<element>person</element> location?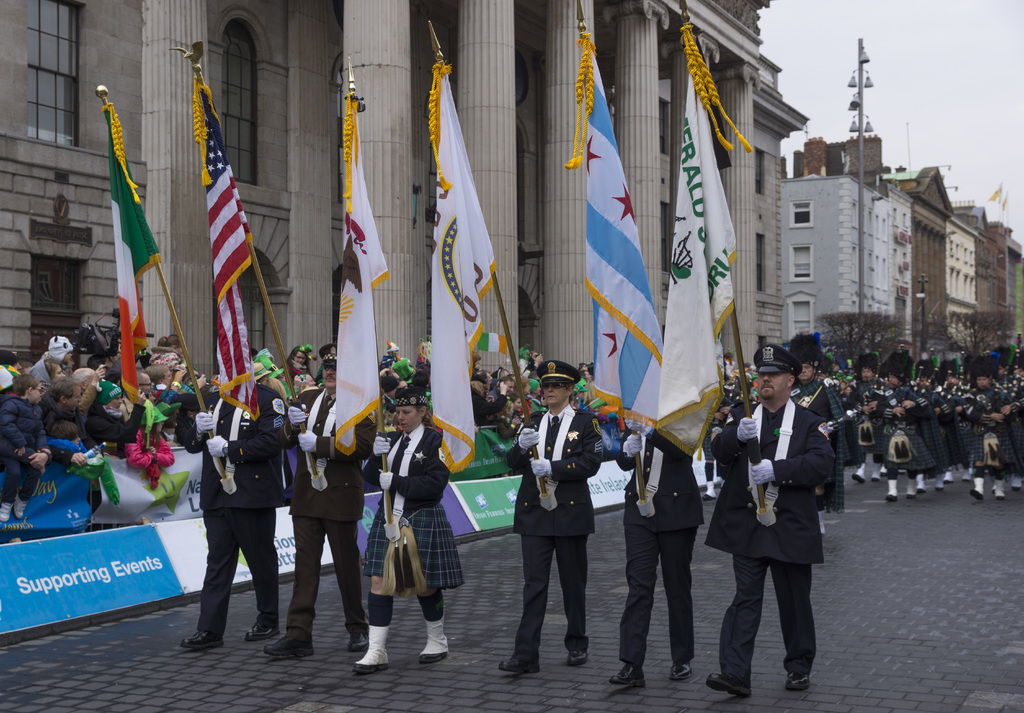
<box>600,414,705,696</box>
